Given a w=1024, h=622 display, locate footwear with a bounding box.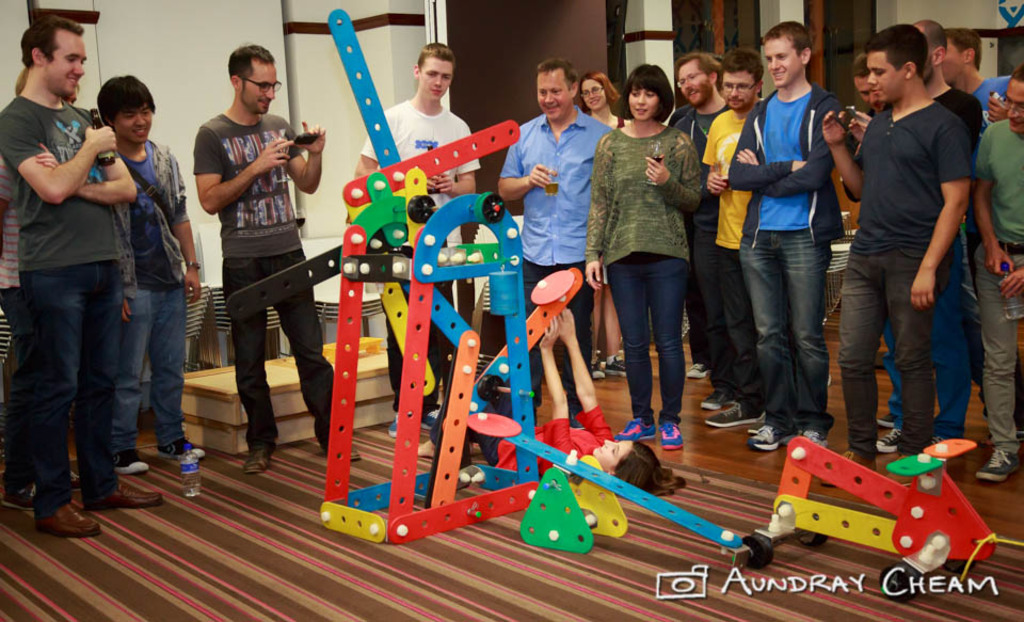
Located: locate(705, 400, 769, 424).
